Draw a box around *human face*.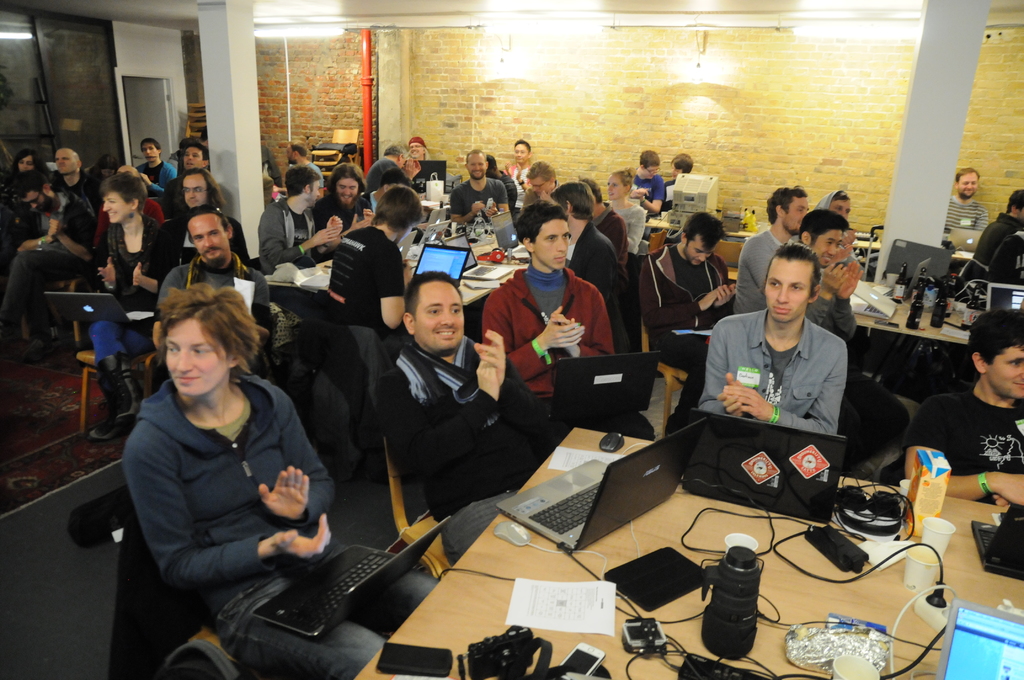
[x1=682, y1=240, x2=713, y2=271].
